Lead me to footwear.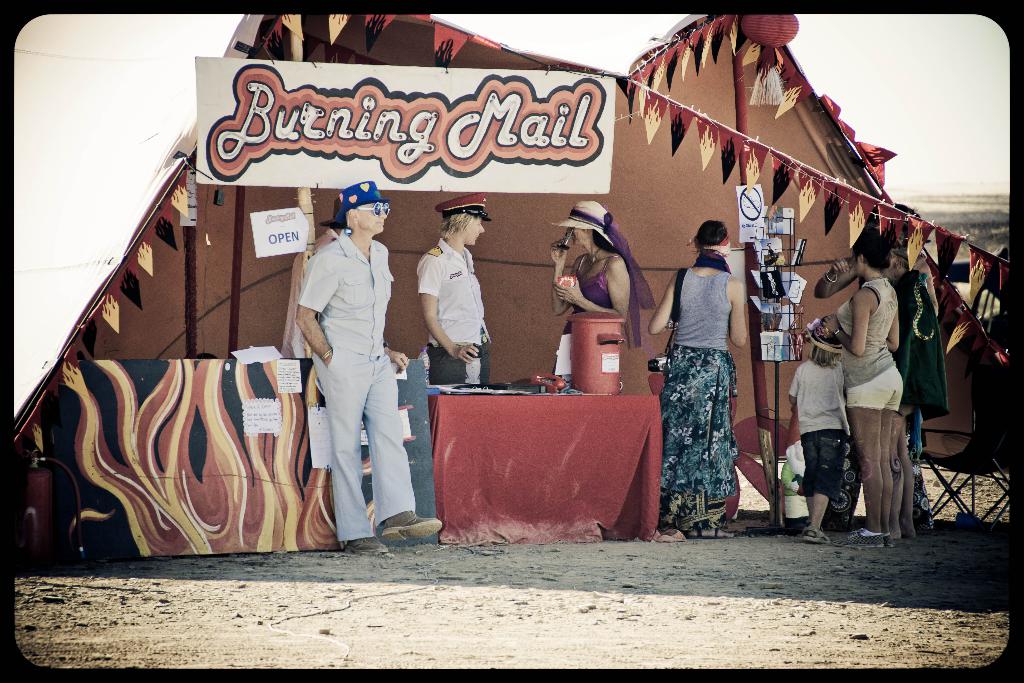
Lead to box(337, 539, 393, 557).
